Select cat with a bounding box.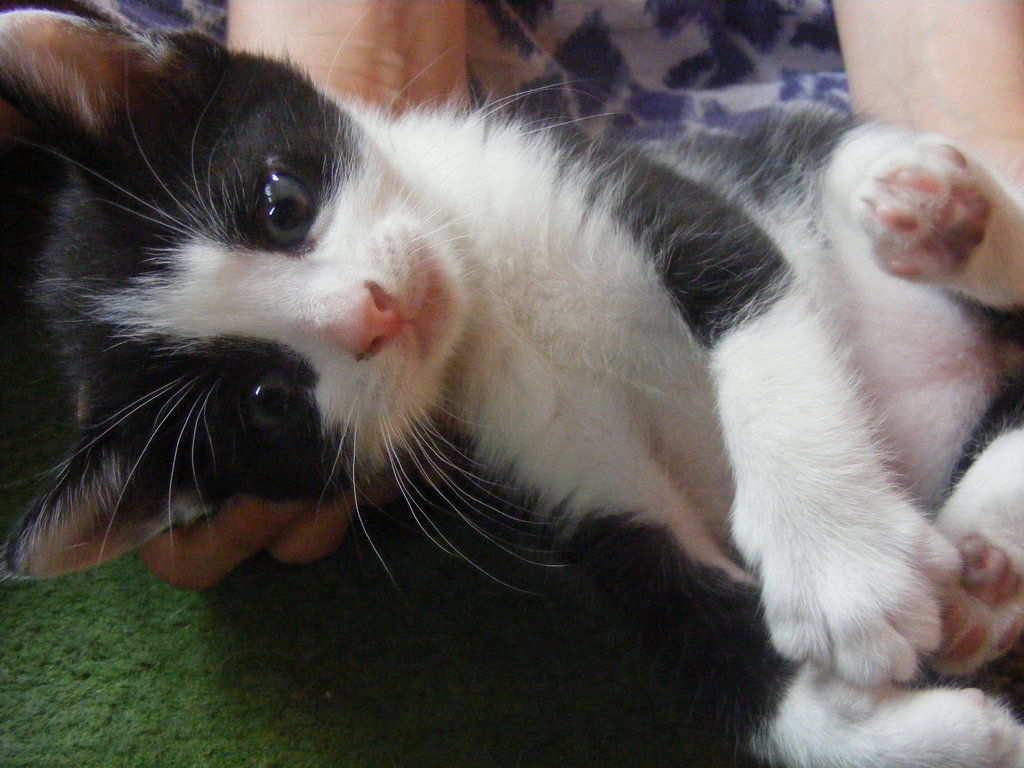
Rect(0, 4, 1023, 767).
